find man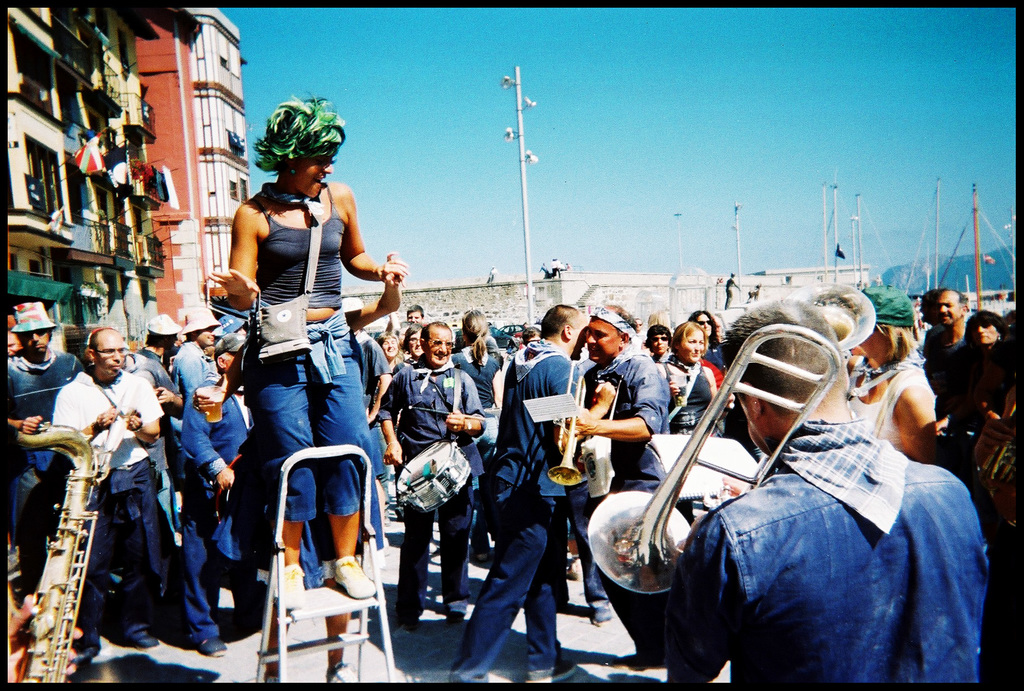
region(173, 307, 215, 391)
